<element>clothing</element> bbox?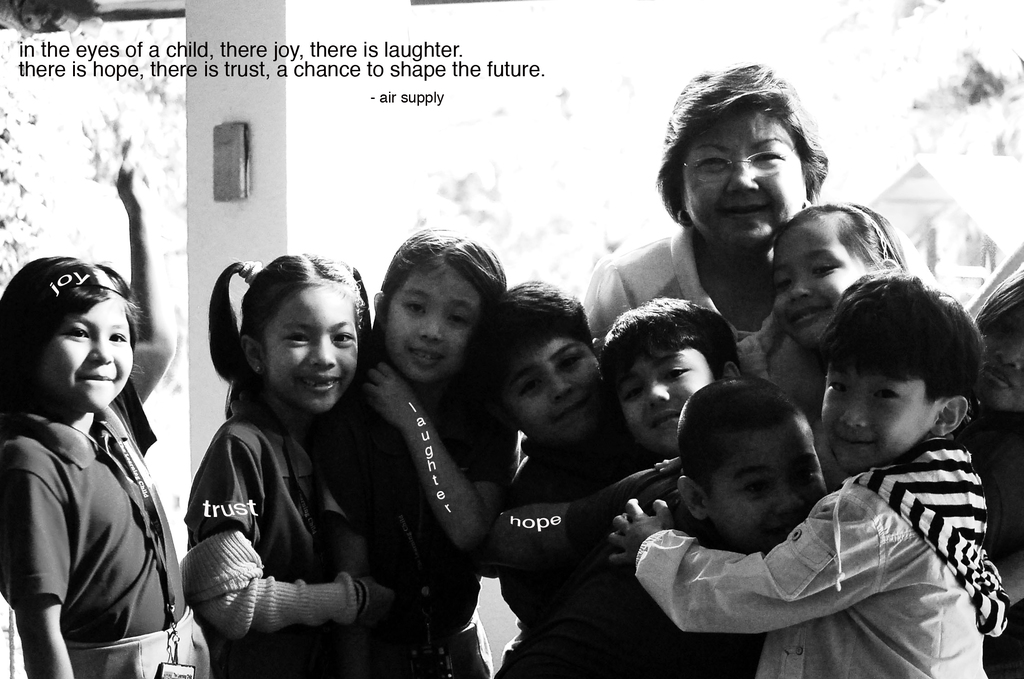
select_region(8, 347, 185, 678)
